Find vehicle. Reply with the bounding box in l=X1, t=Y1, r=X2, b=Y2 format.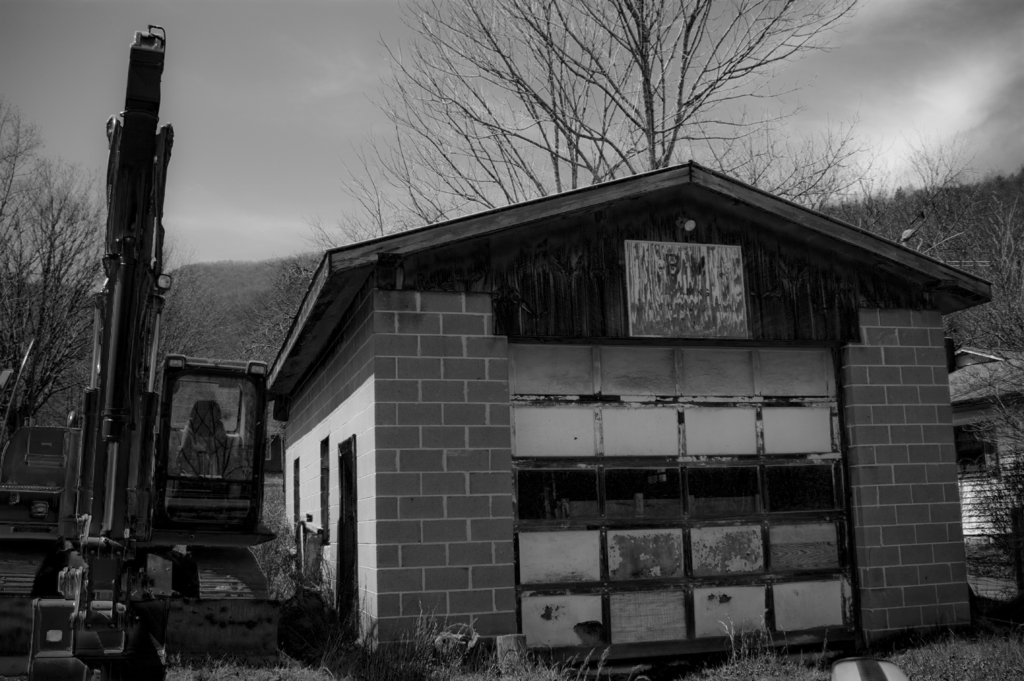
l=0, t=0, r=293, b=675.
